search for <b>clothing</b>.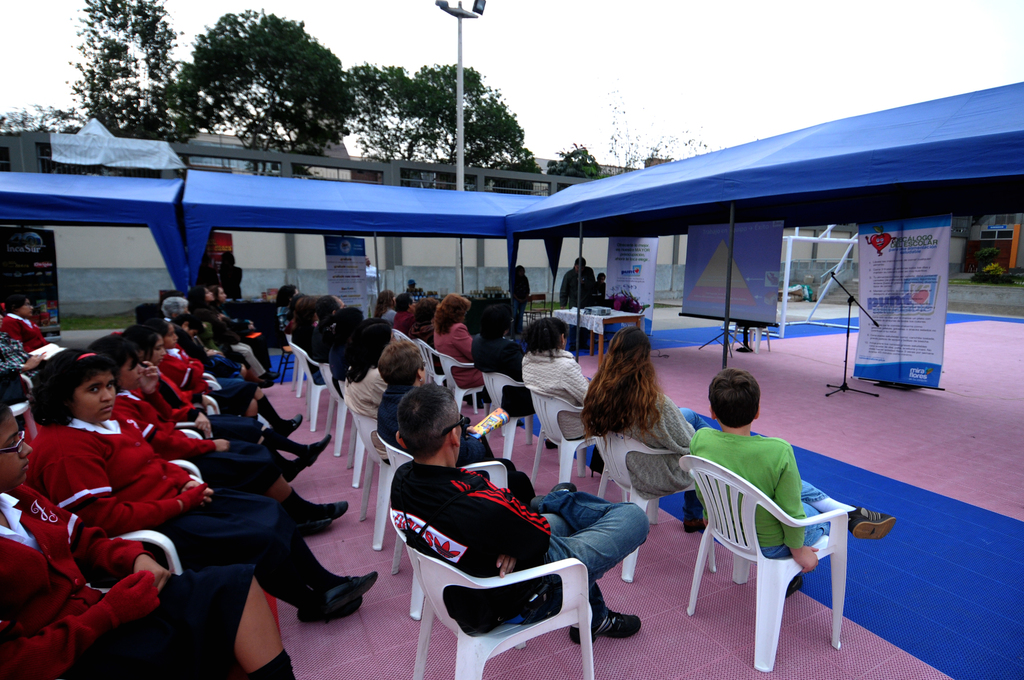
Found at <bbox>109, 390, 291, 486</bbox>.
